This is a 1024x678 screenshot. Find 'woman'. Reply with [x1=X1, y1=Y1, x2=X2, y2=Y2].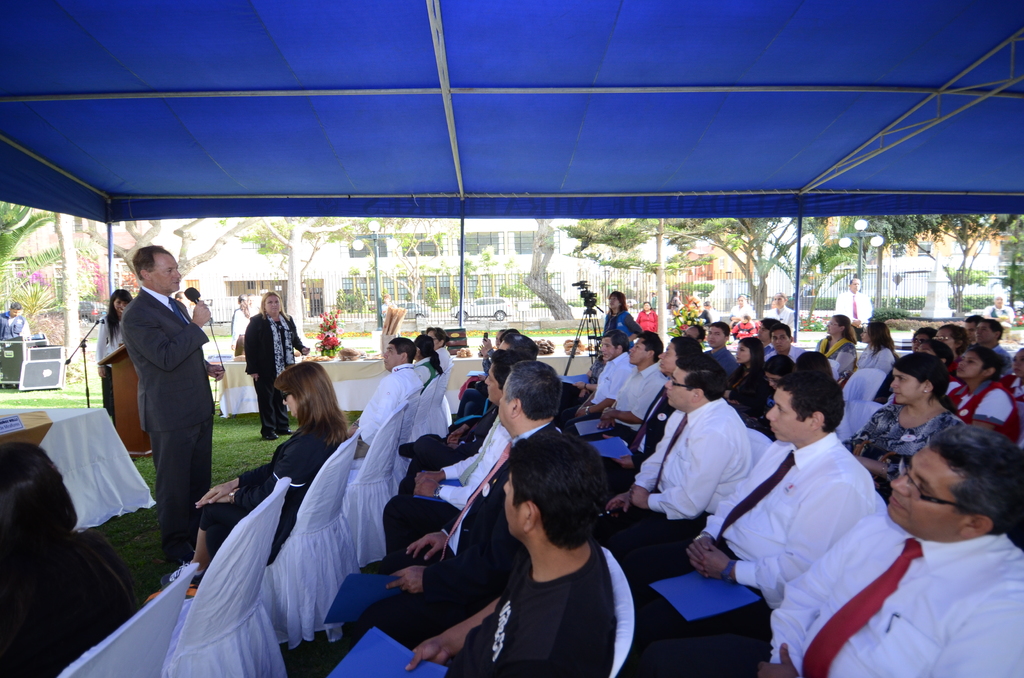
[x1=947, y1=341, x2=1023, y2=441].
